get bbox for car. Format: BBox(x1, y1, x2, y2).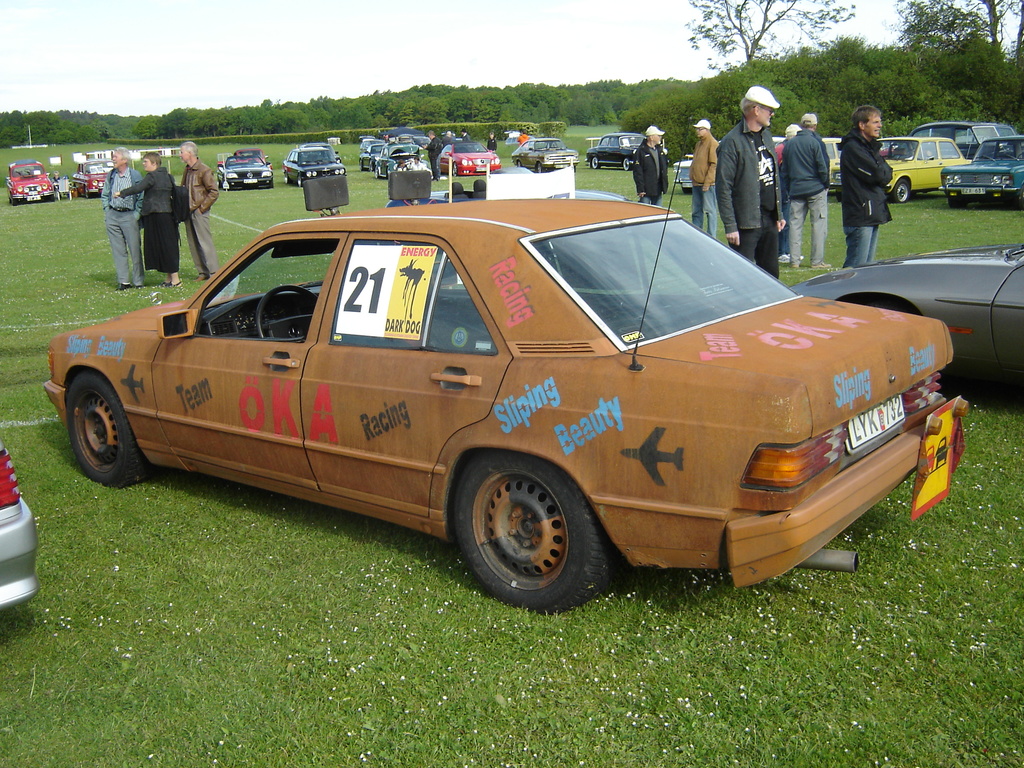
BBox(827, 137, 962, 200).
